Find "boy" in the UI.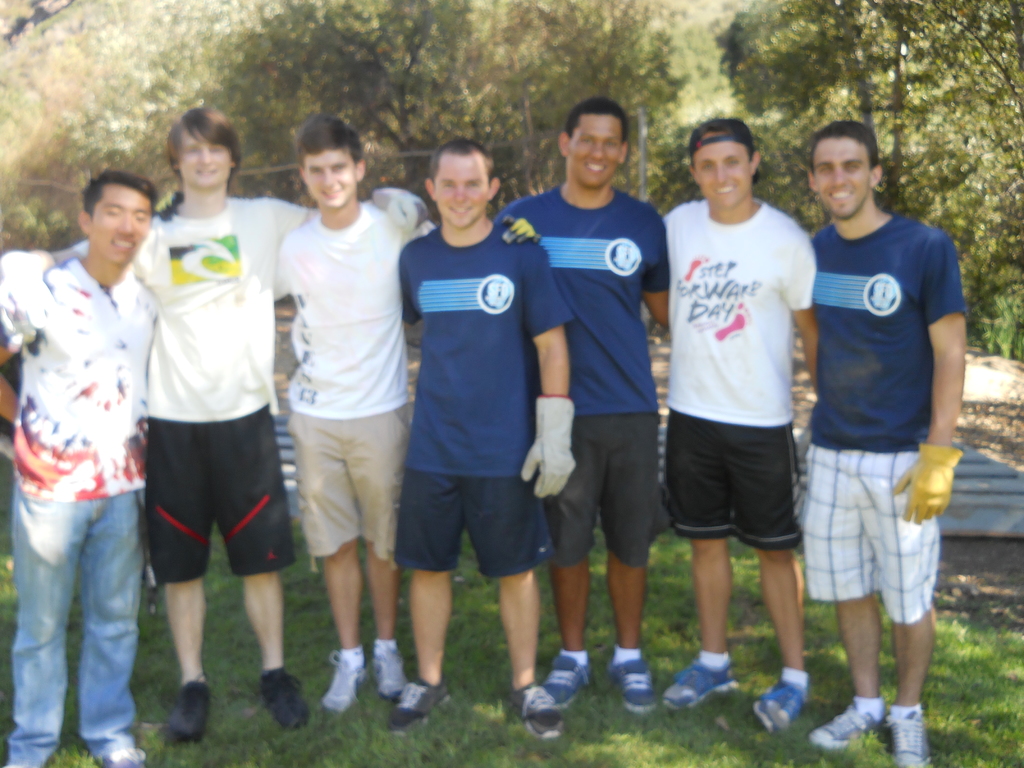
UI element at bbox=[372, 116, 584, 717].
